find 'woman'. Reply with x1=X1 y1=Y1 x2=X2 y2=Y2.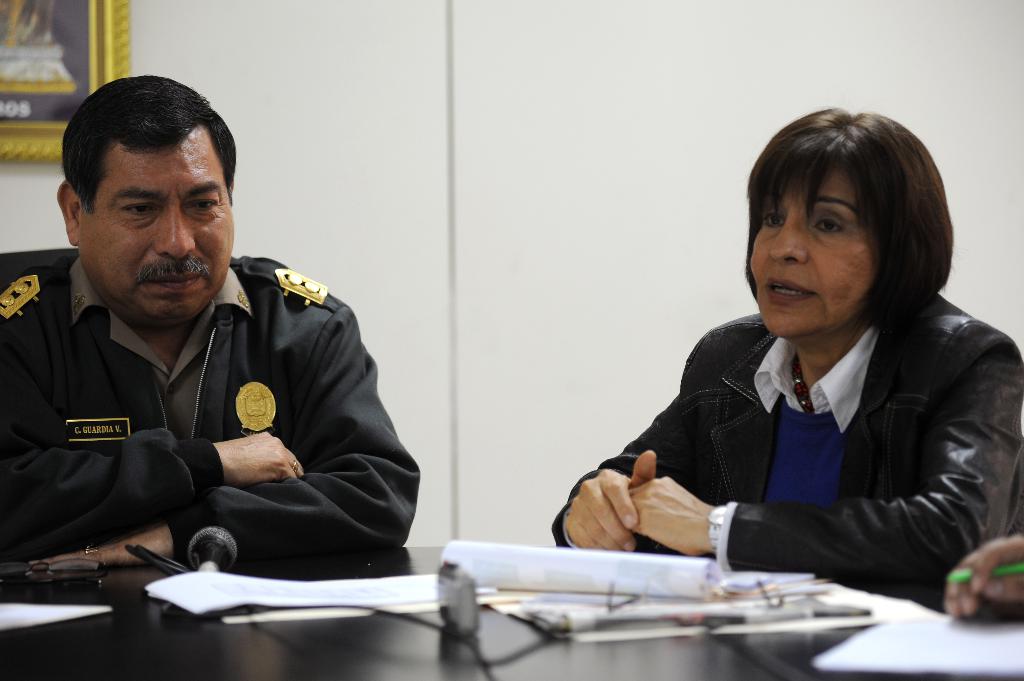
x1=567 y1=105 x2=1014 y2=618.
